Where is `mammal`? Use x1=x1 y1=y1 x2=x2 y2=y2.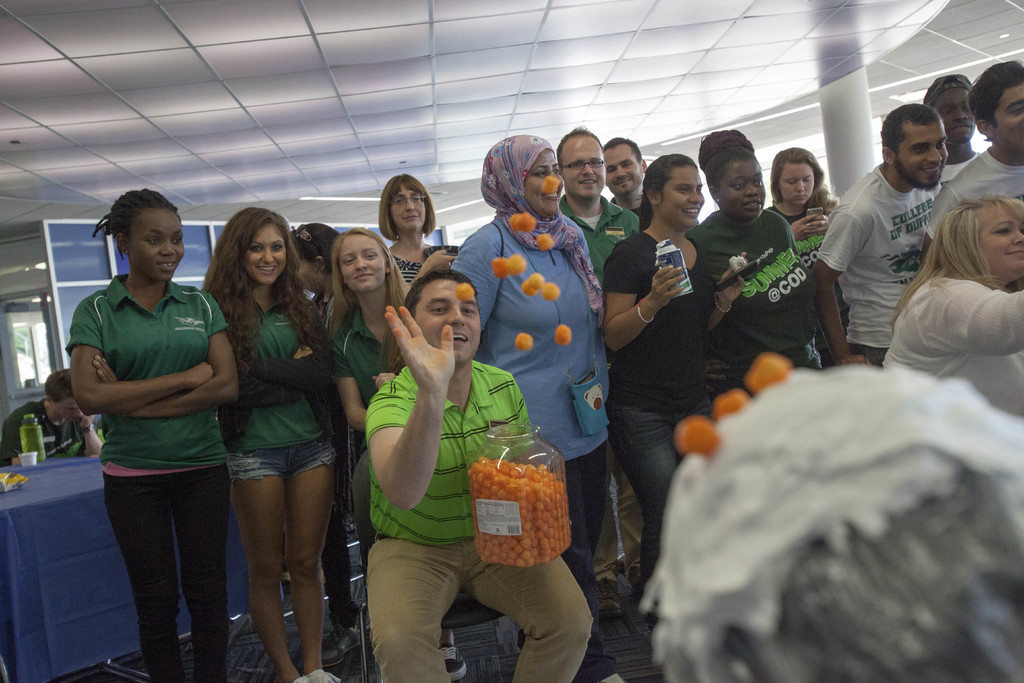
x1=598 y1=156 x2=755 y2=536.
